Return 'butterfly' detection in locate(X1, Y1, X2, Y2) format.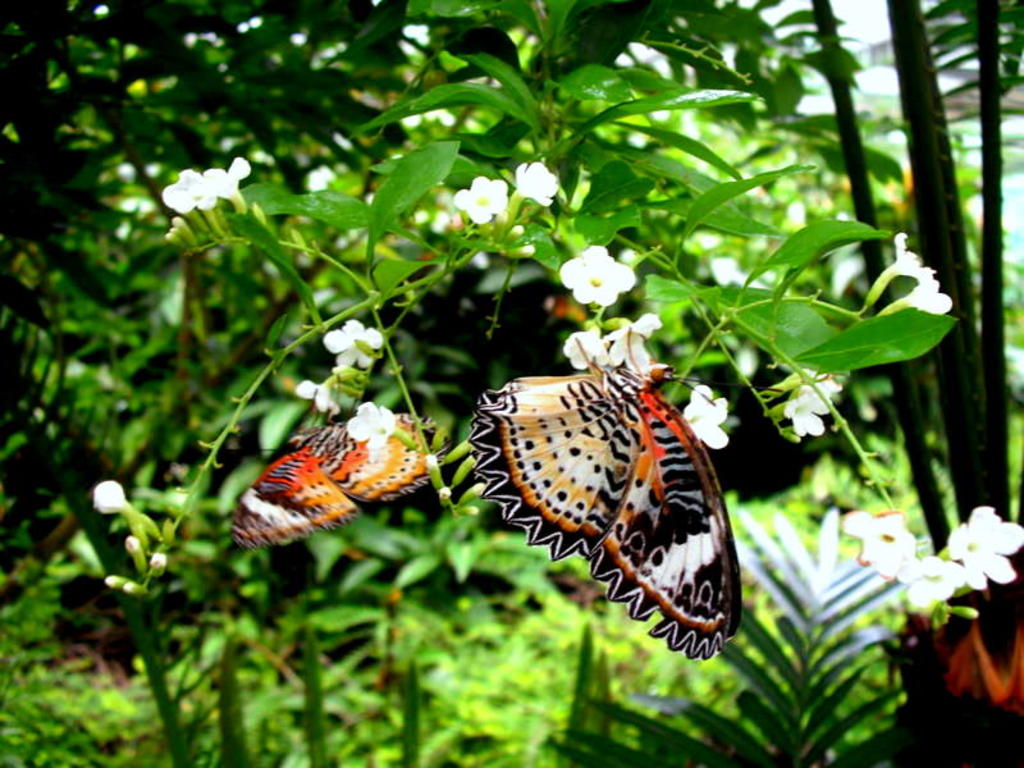
locate(225, 410, 462, 564).
